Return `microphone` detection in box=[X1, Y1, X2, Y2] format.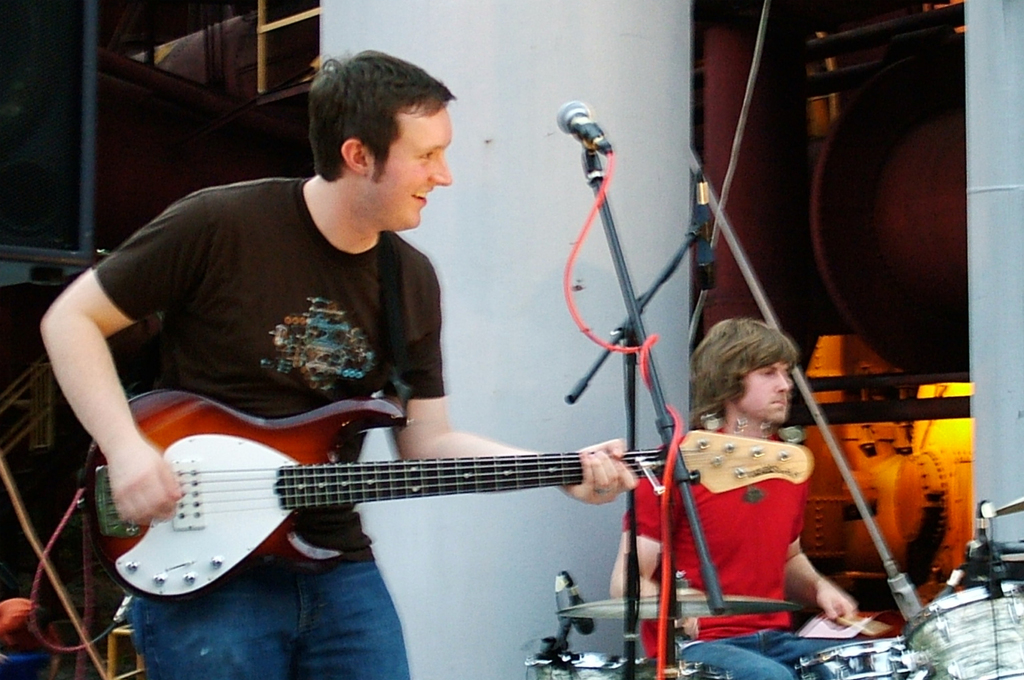
box=[558, 97, 609, 149].
